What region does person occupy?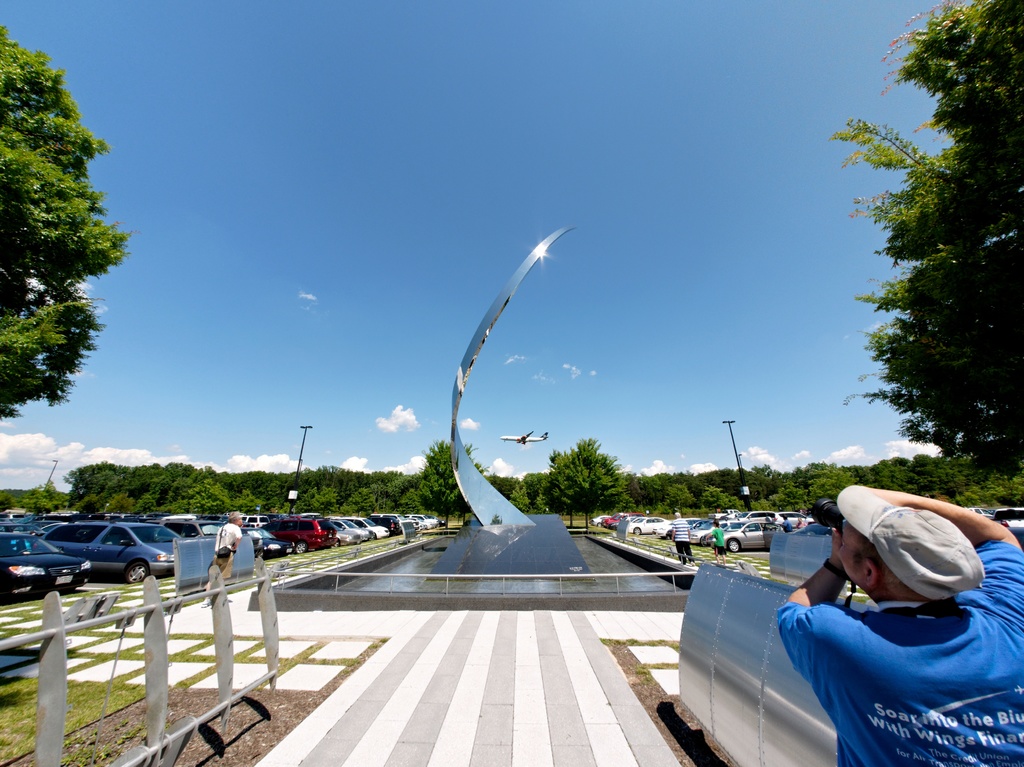
[left=765, top=467, right=1017, bottom=759].
